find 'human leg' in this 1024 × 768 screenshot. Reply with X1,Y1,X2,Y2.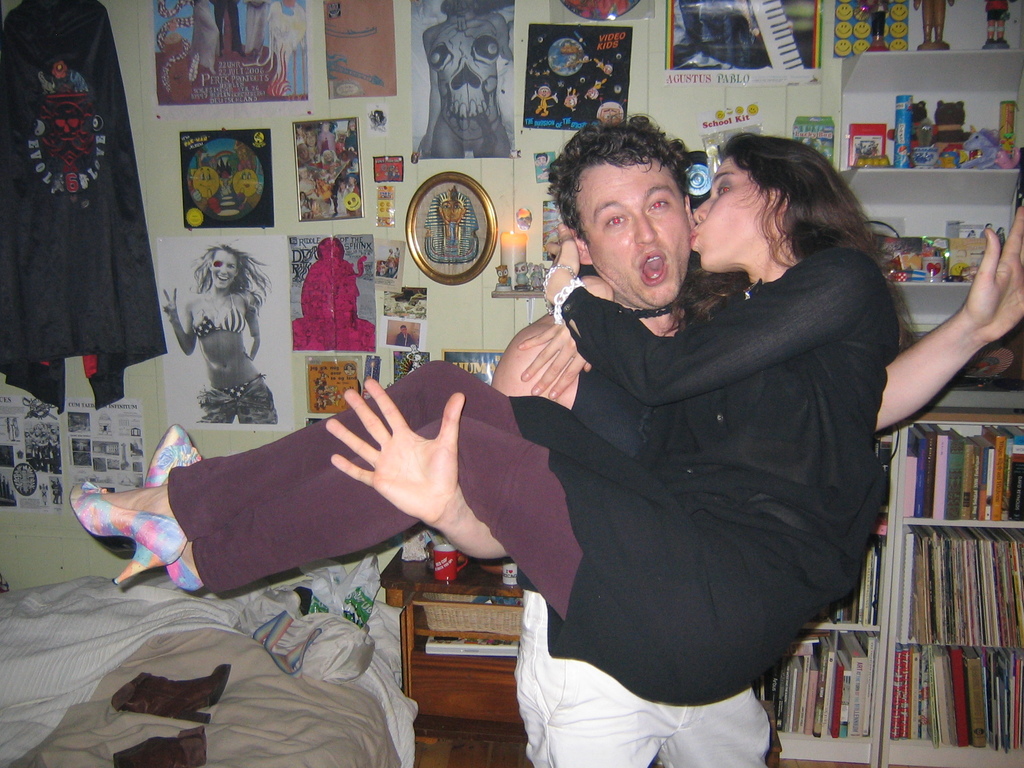
476,120,508,155.
